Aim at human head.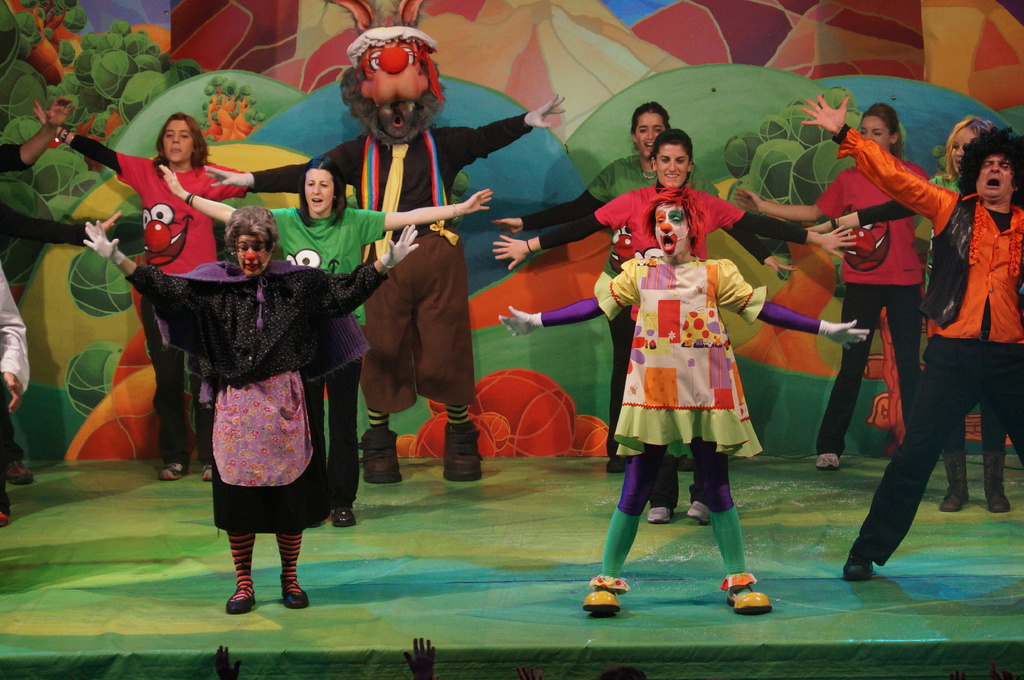
Aimed at 971/149/1016/205.
